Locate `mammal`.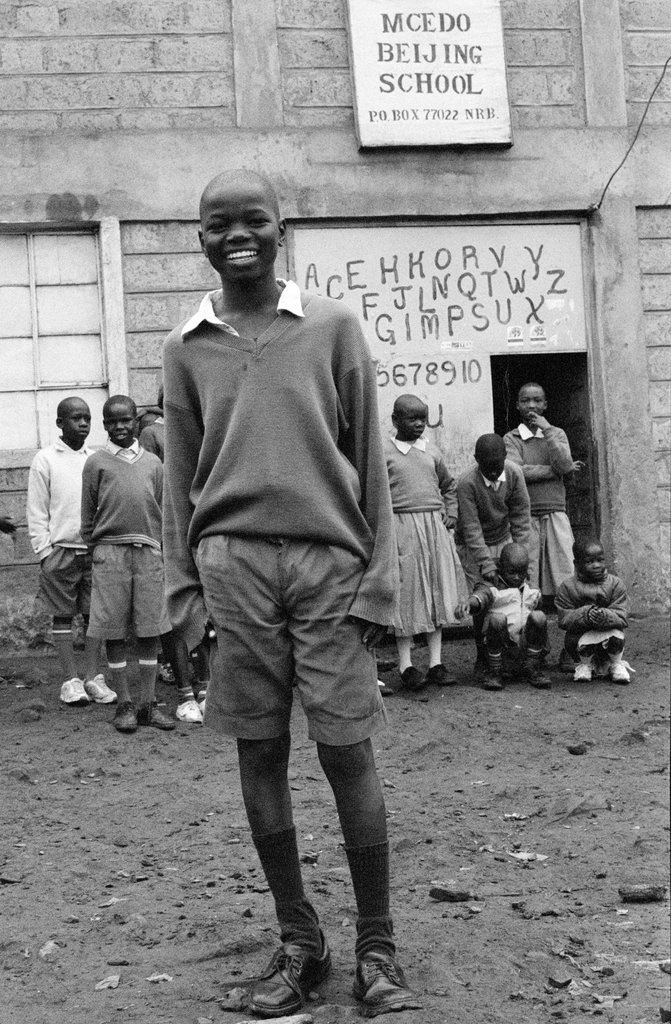
Bounding box: locate(79, 394, 182, 732).
